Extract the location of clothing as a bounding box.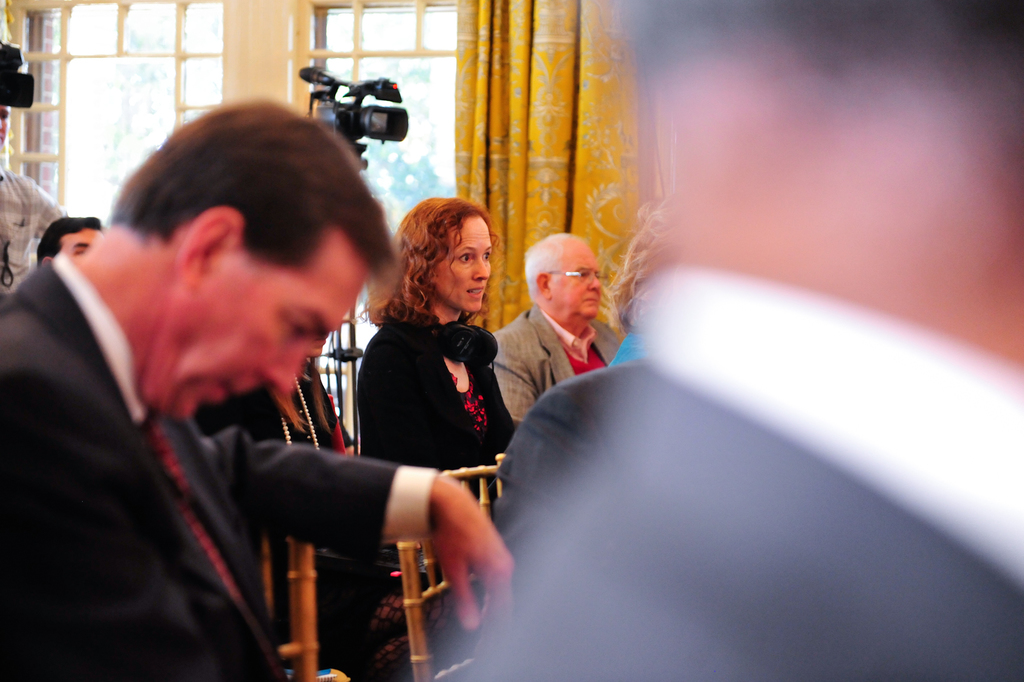
detection(193, 362, 356, 540).
